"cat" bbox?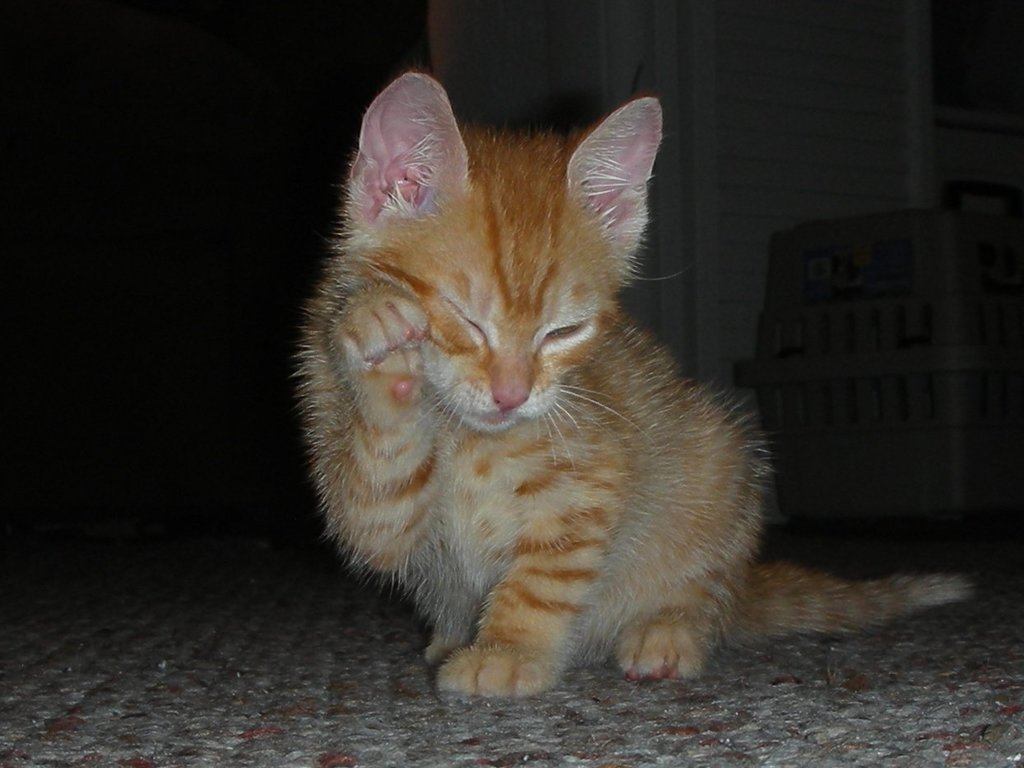
bbox=(290, 67, 974, 692)
